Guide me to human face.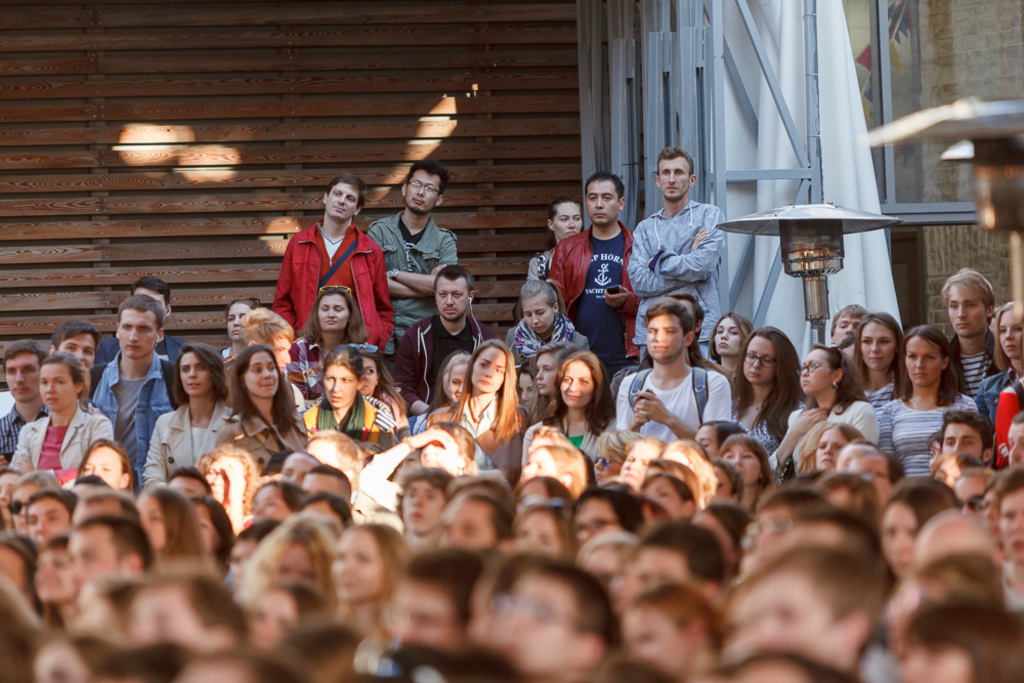
Guidance: (x1=408, y1=169, x2=434, y2=213).
